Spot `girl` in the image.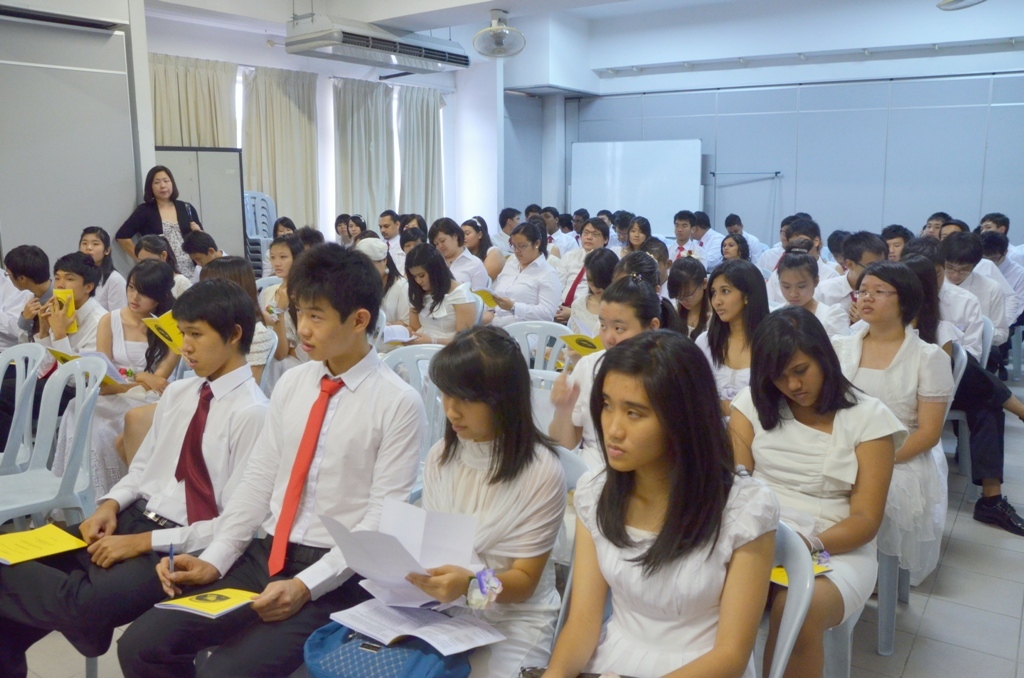
`girl` found at l=607, t=216, r=652, b=259.
